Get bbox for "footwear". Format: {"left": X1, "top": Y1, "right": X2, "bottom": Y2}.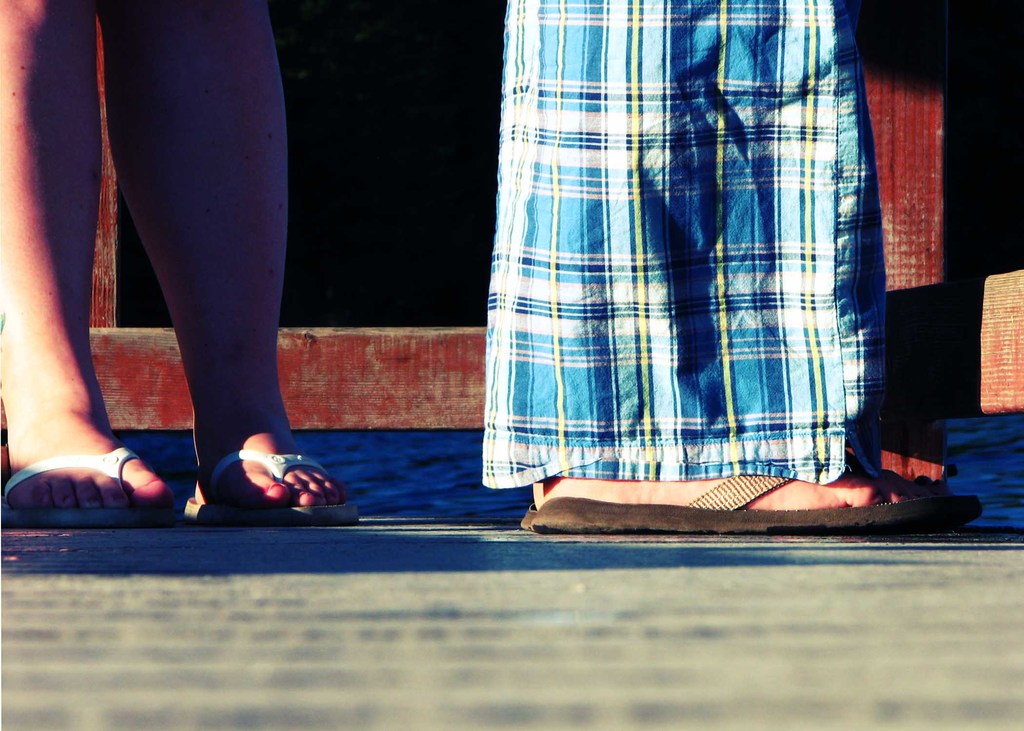
{"left": 180, "top": 447, "right": 364, "bottom": 533}.
